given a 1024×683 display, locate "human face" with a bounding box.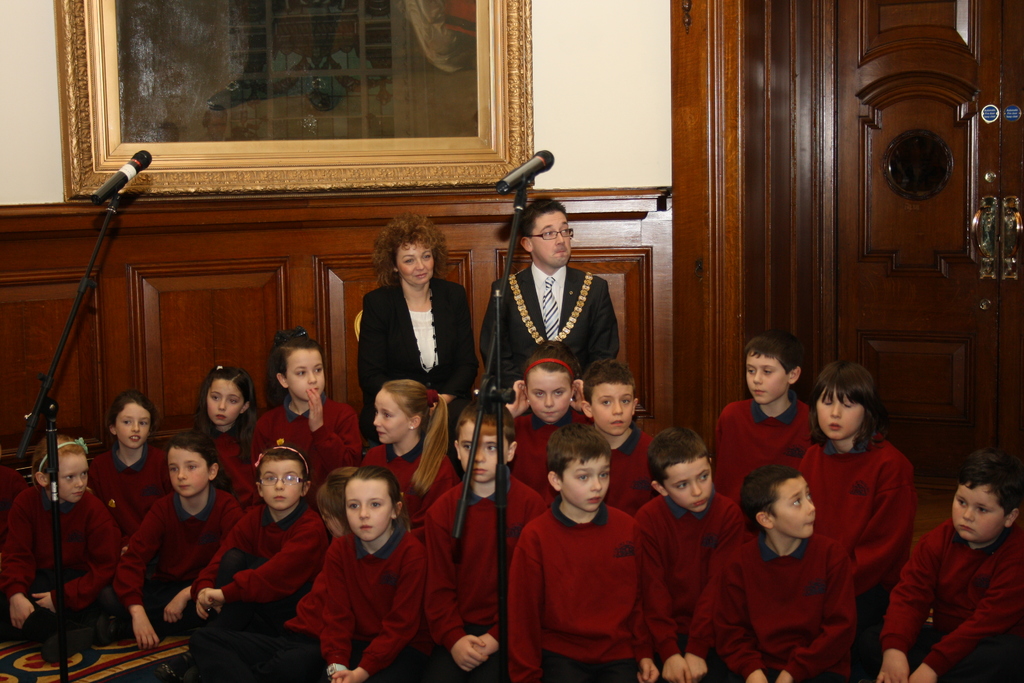
Located: [564, 460, 609, 518].
